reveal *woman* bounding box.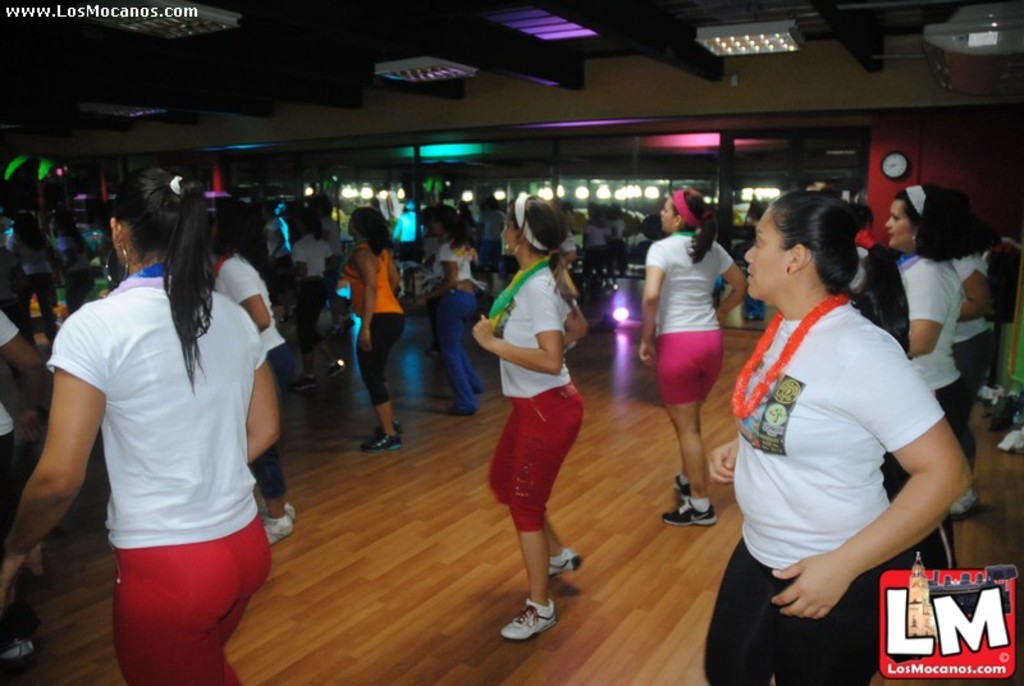
Revealed: 713/173/961/650.
